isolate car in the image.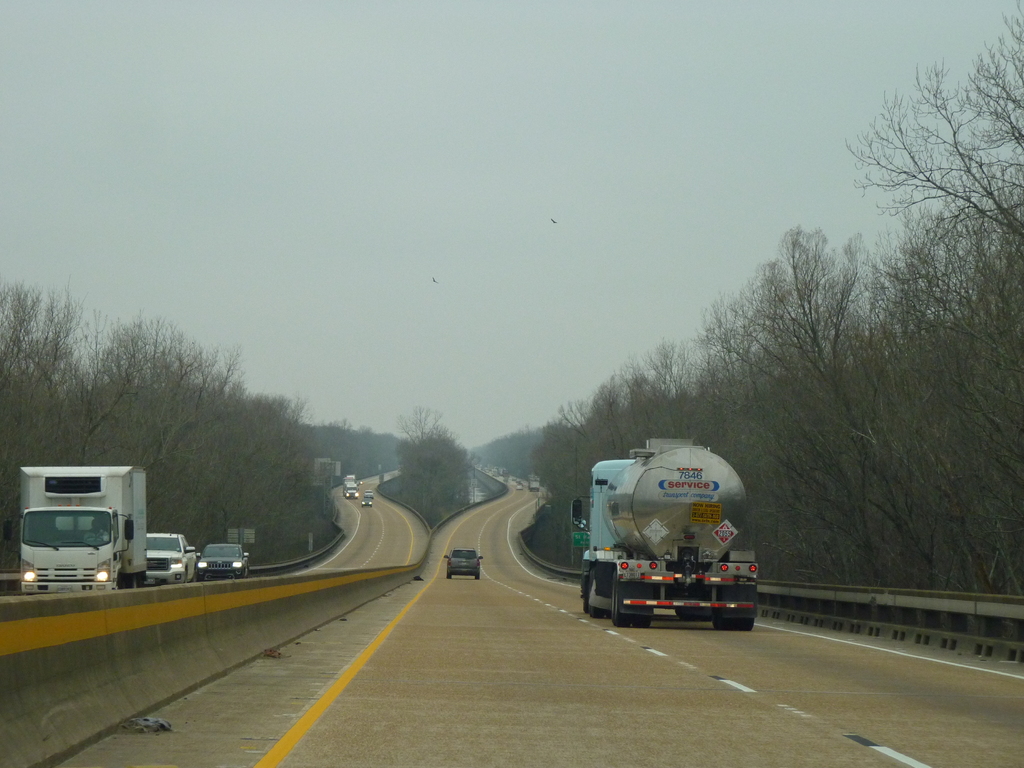
Isolated region: box(143, 529, 204, 586).
